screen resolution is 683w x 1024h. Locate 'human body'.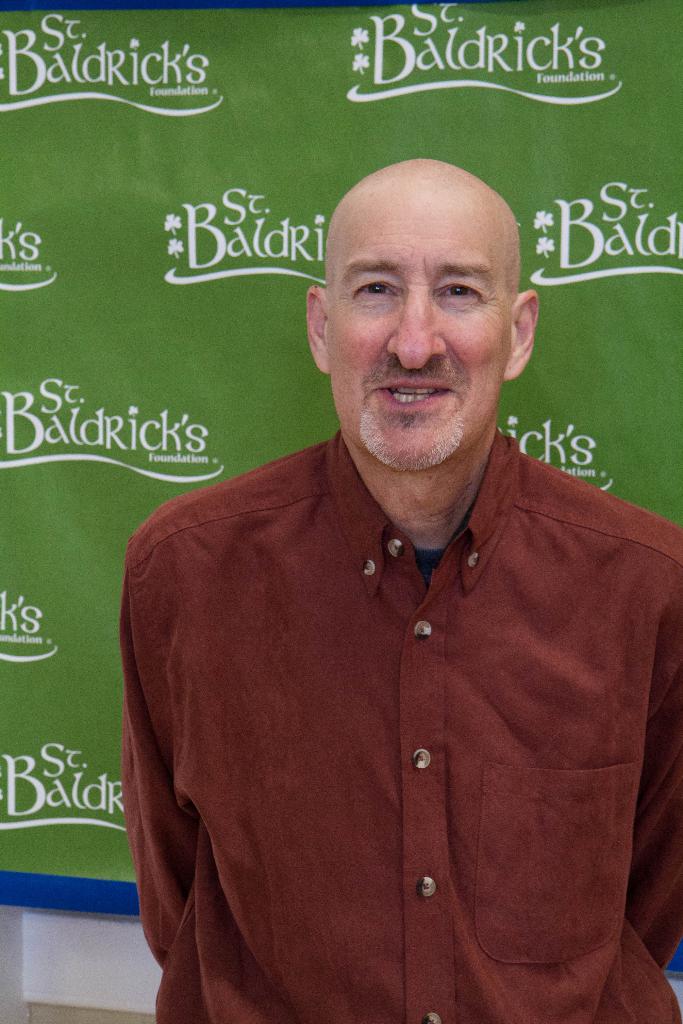
(140,251,671,1023).
